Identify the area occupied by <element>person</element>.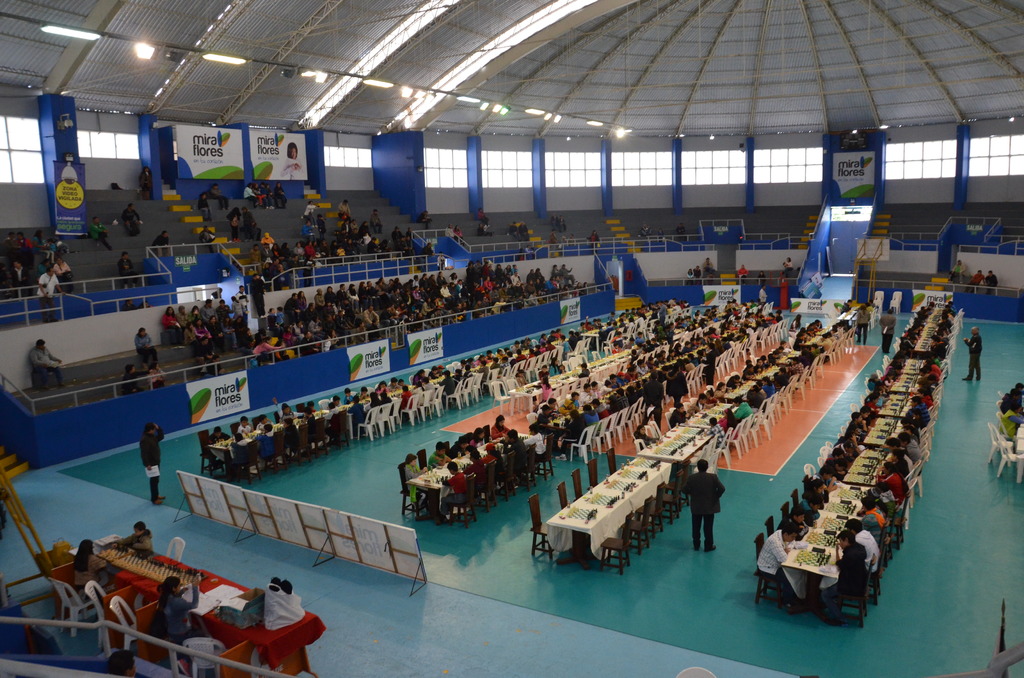
Area: (368,207,384,232).
